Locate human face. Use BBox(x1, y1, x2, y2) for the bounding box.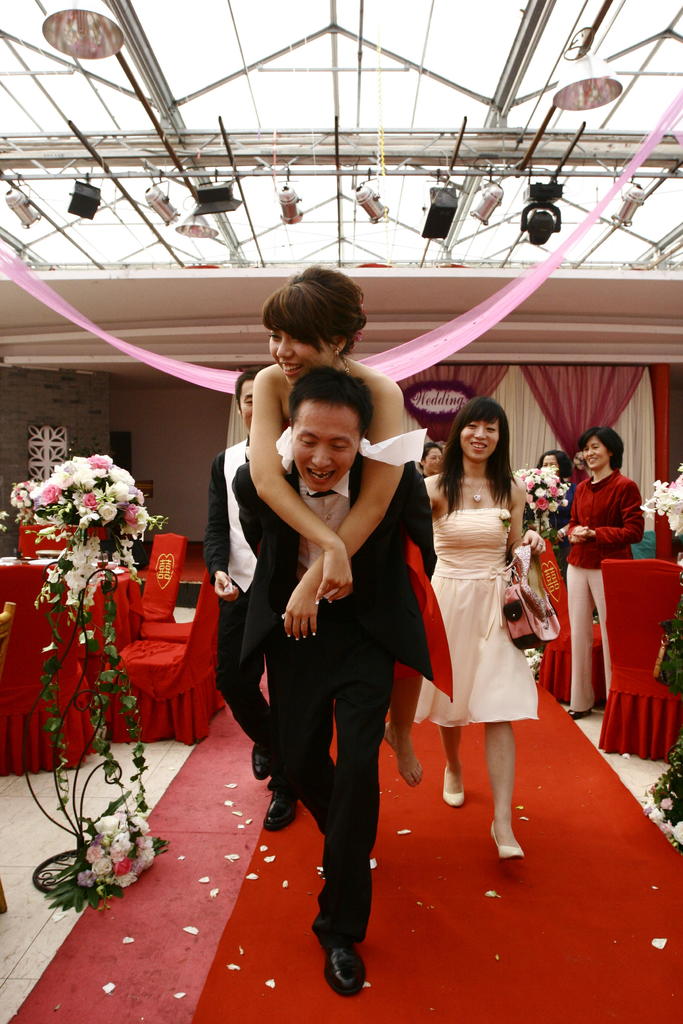
BBox(457, 421, 503, 461).
